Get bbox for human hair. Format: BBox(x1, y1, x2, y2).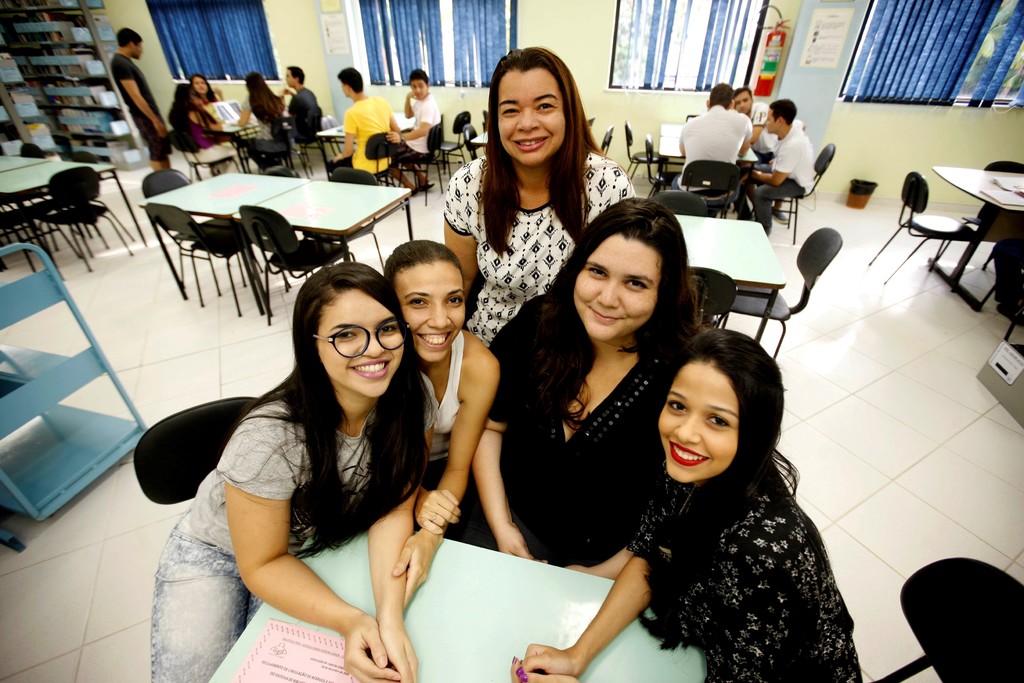
BBox(769, 98, 799, 126).
